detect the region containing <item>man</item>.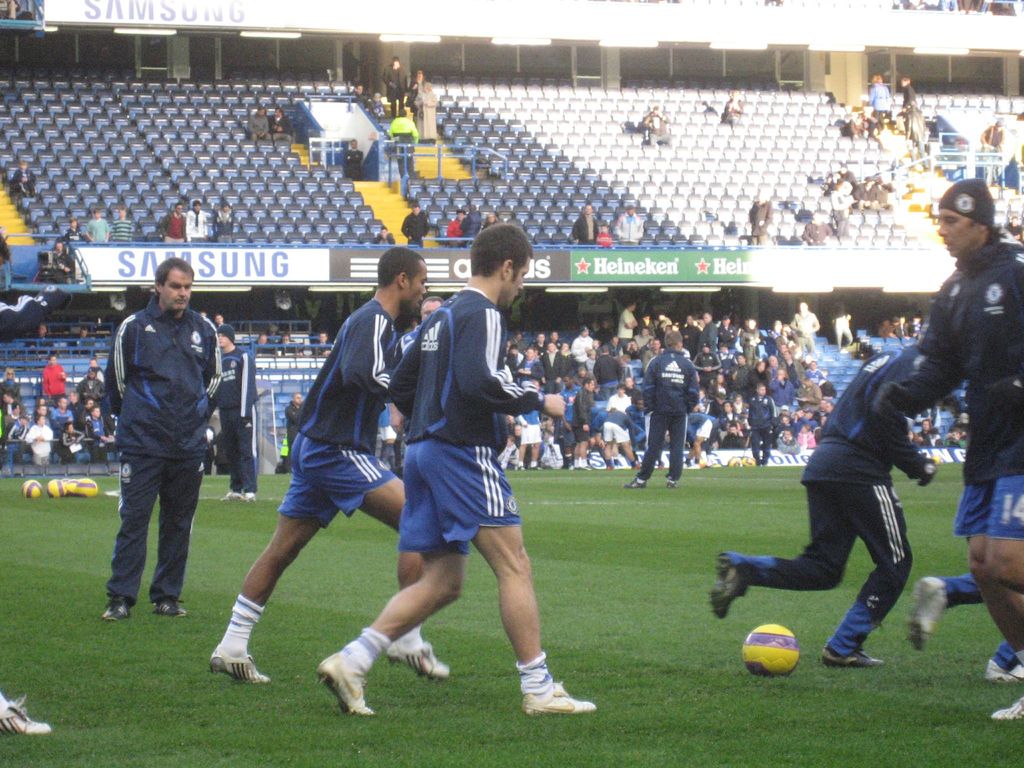
(x1=96, y1=253, x2=238, y2=618).
